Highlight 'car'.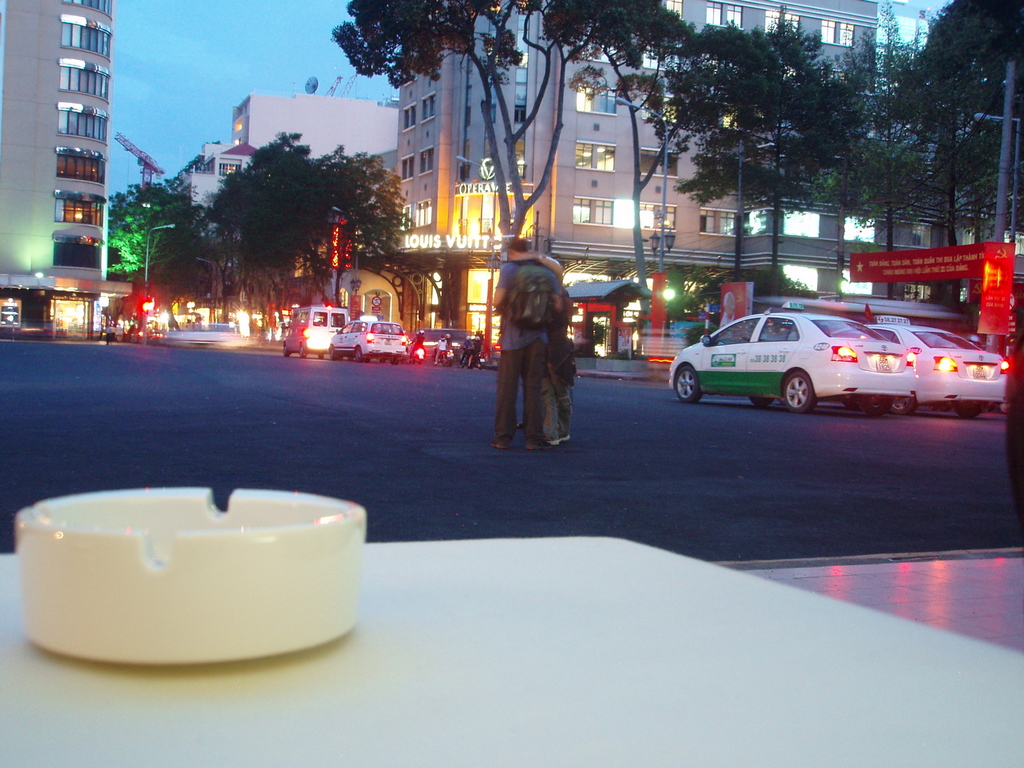
Highlighted region: x1=329, y1=319, x2=408, y2=361.
